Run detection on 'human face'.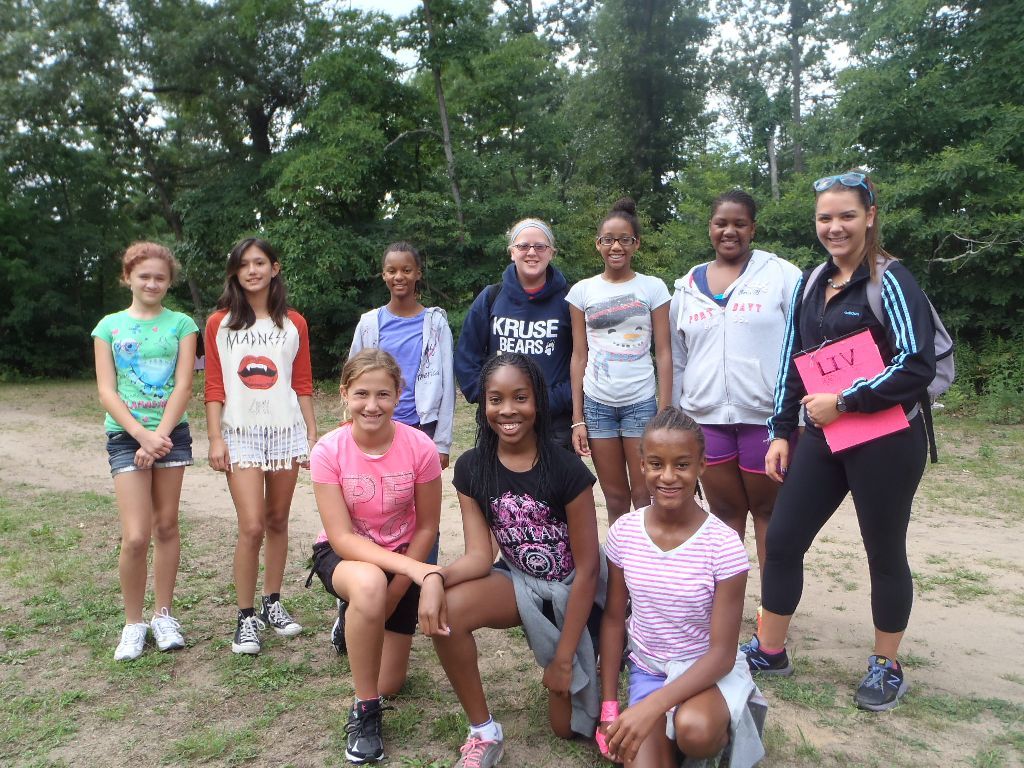
Result: locate(639, 434, 704, 519).
